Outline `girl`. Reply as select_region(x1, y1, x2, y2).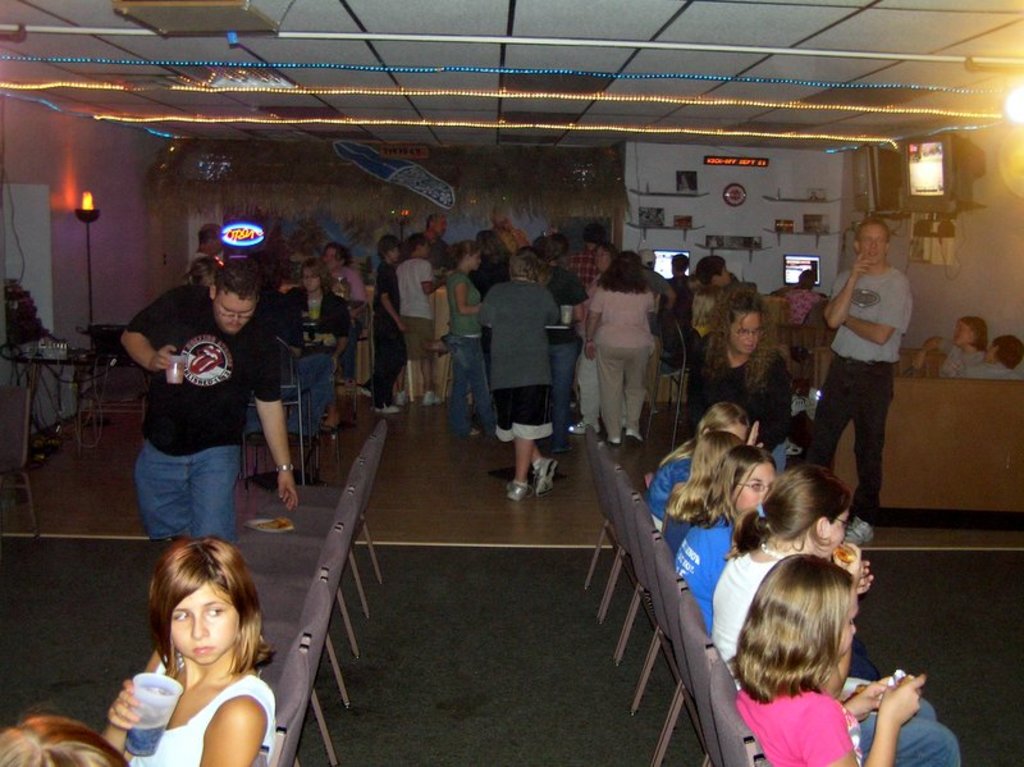
select_region(282, 266, 352, 440).
